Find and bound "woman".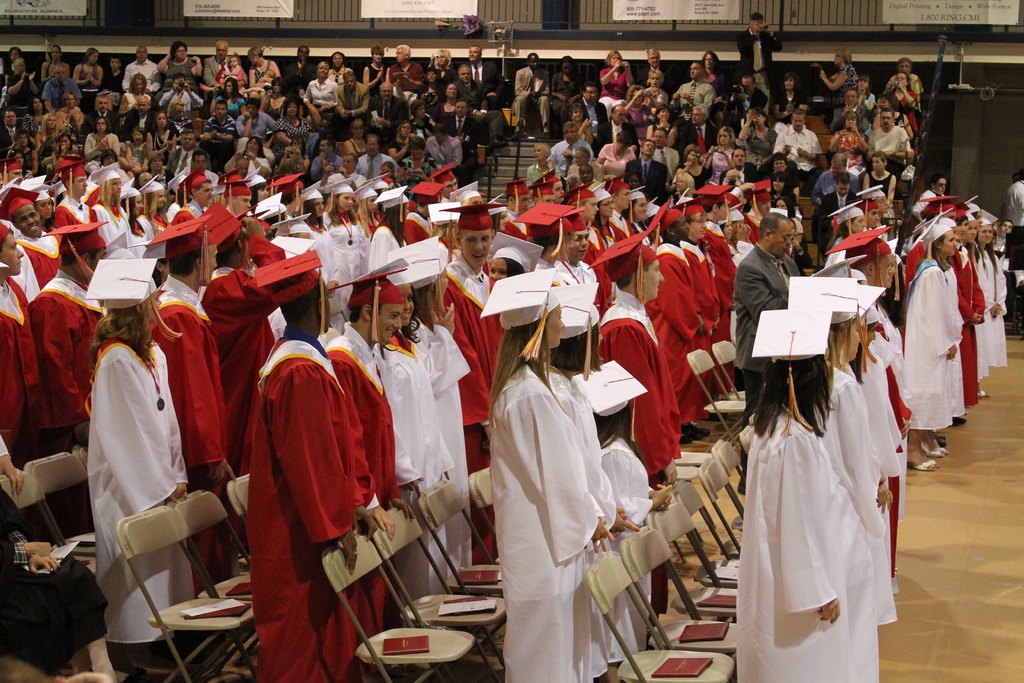
Bound: x1=477, y1=265, x2=615, y2=682.
